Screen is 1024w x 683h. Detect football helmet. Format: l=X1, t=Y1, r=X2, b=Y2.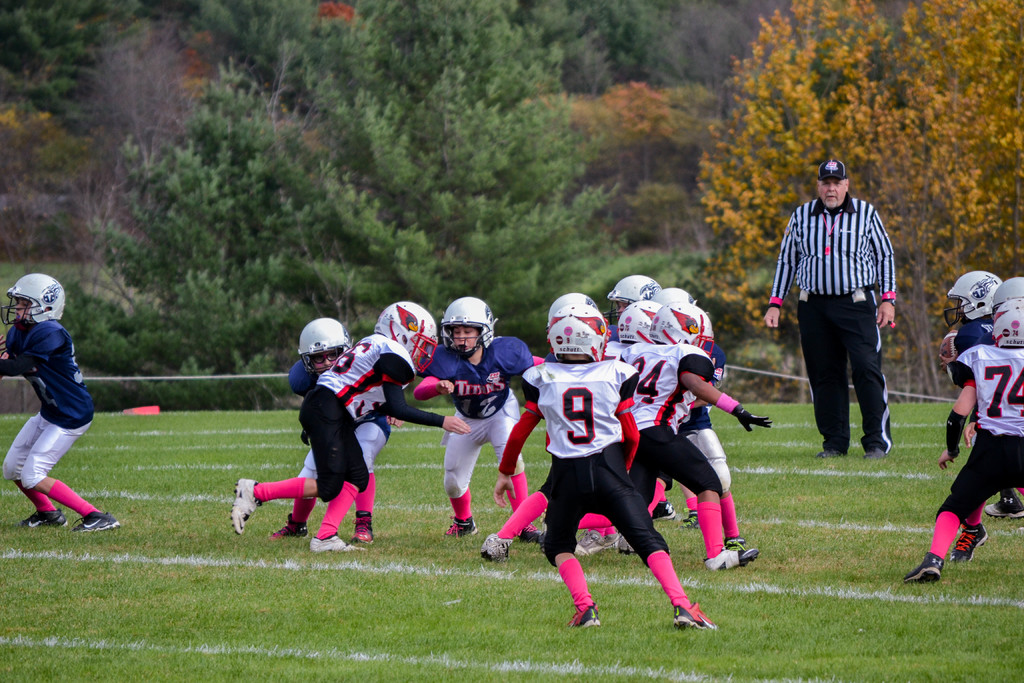
l=545, t=292, r=606, b=325.
